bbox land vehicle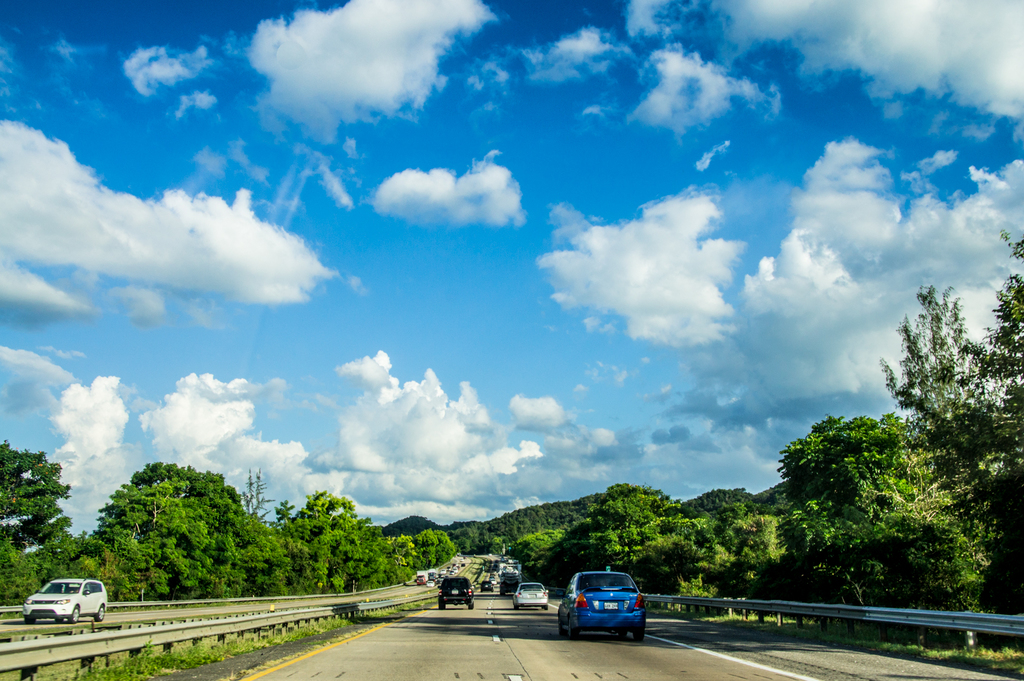
<region>483, 579, 493, 591</region>
